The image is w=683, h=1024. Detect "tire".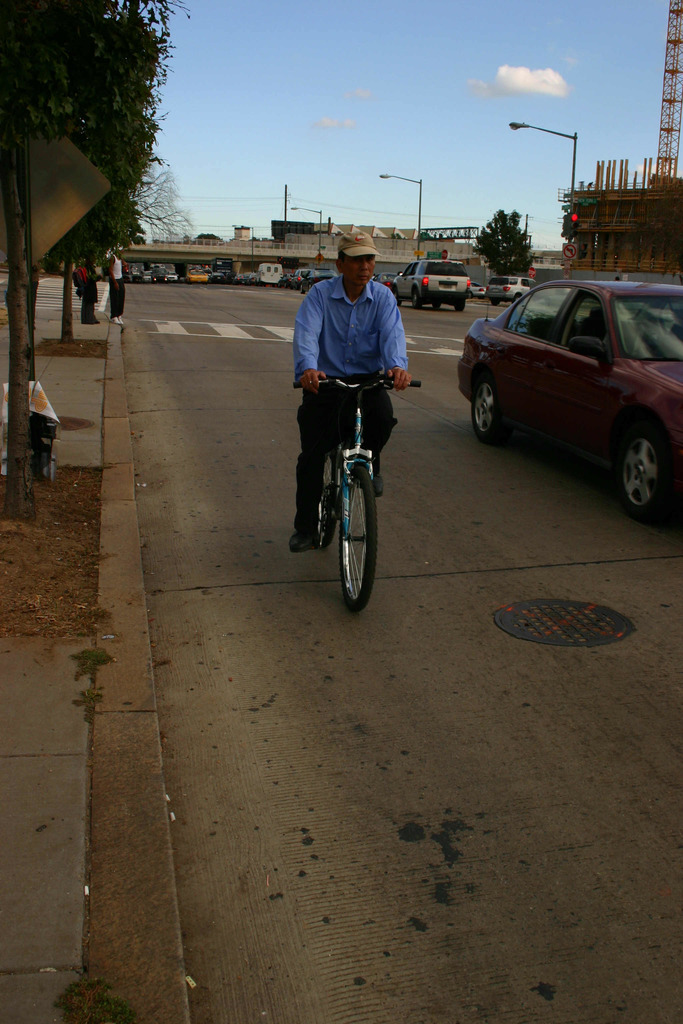
Detection: bbox(488, 298, 499, 308).
